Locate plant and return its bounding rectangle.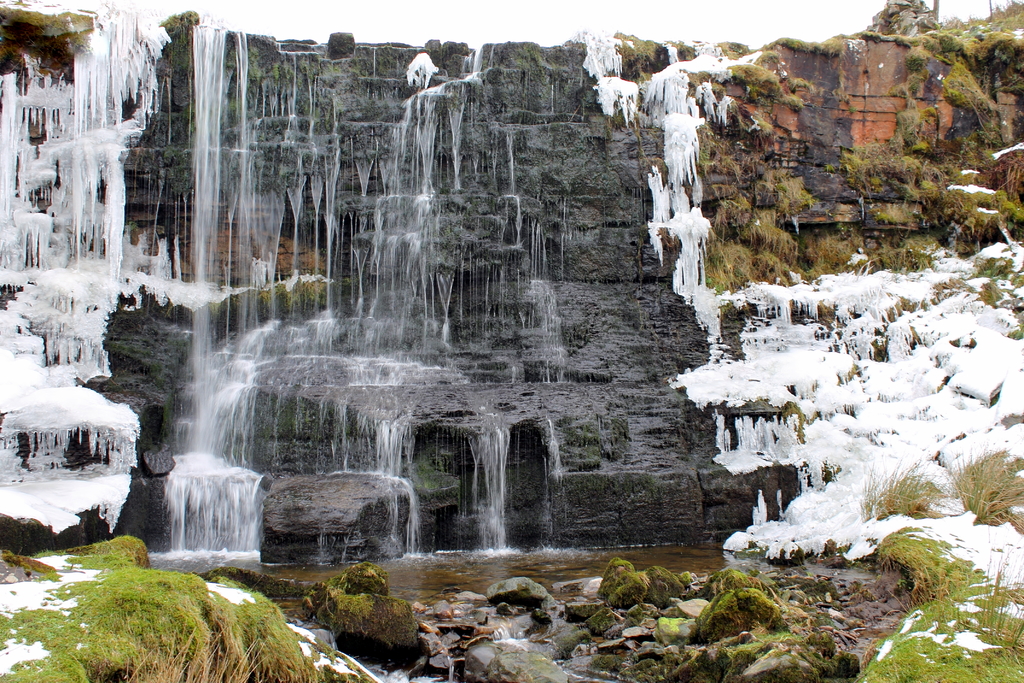
Rect(863, 465, 886, 521).
